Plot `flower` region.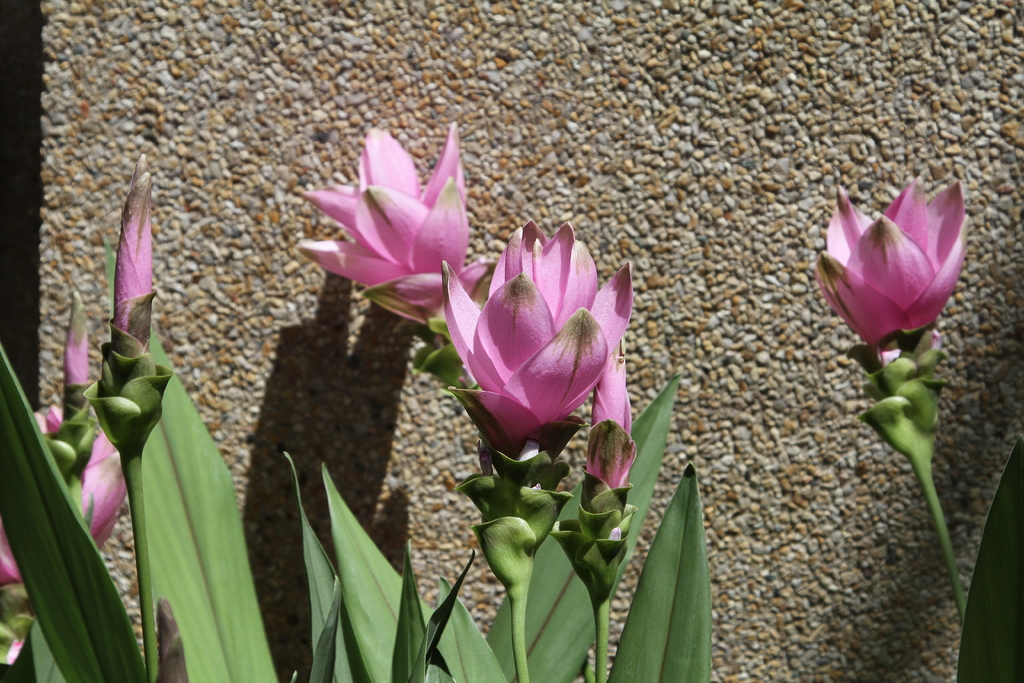
Plotted at [x1=114, y1=154, x2=156, y2=347].
